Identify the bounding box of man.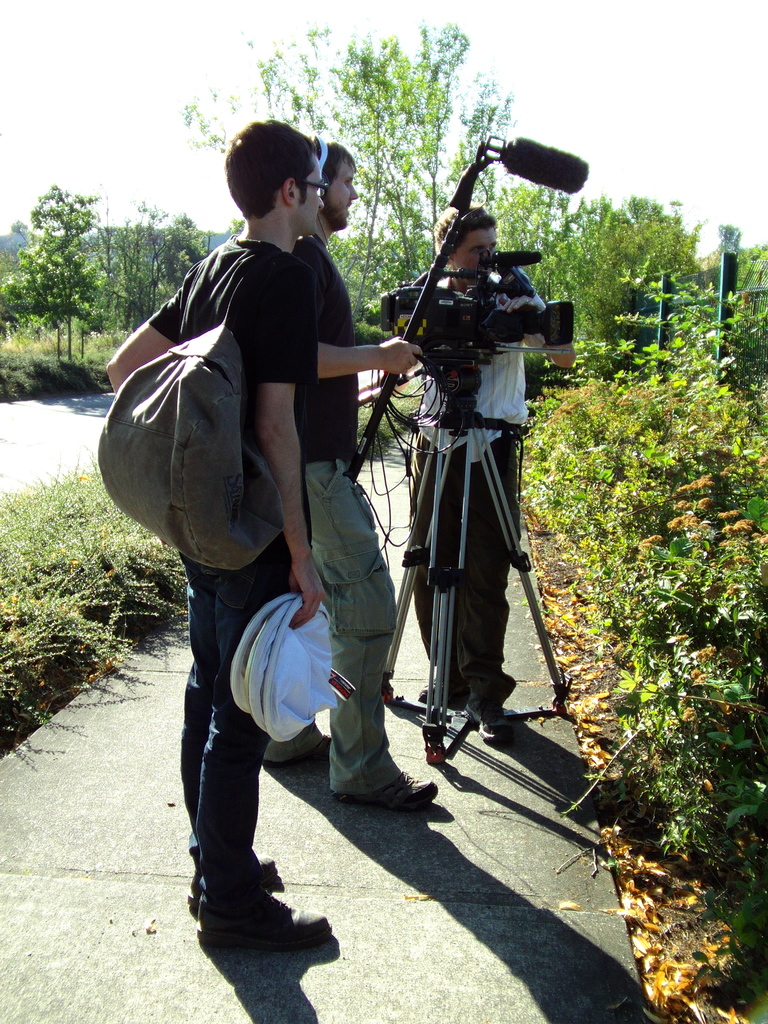
box(404, 200, 574, 750).
